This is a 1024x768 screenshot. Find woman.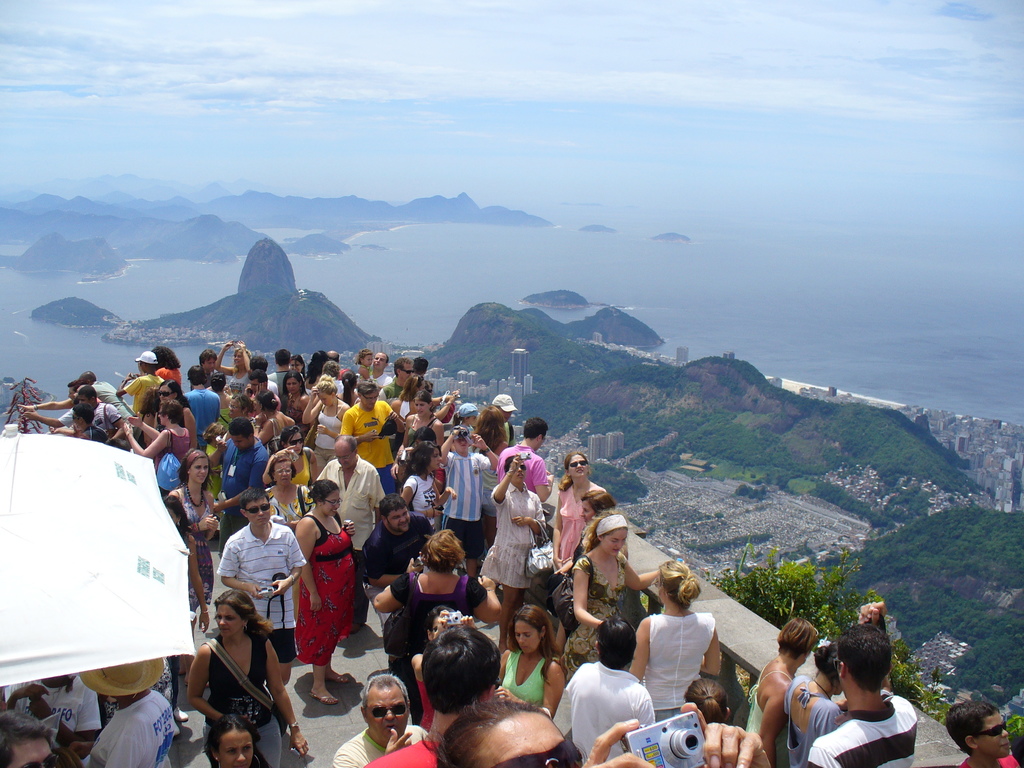
Bounding box: 417,698,772,767.
